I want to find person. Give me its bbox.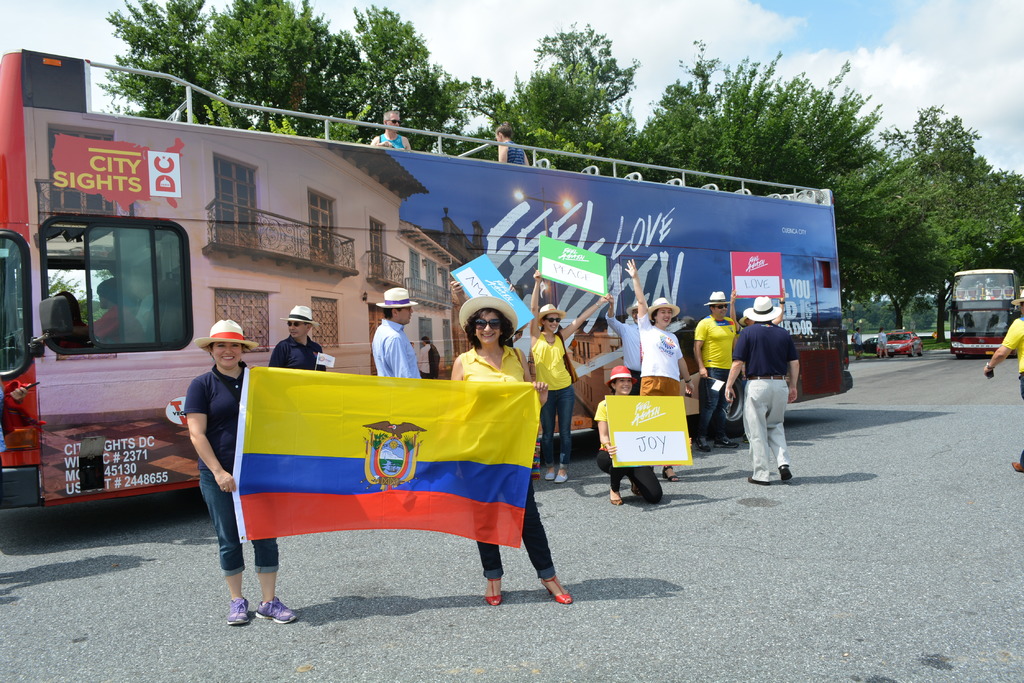
371, 284, 429, 381.
